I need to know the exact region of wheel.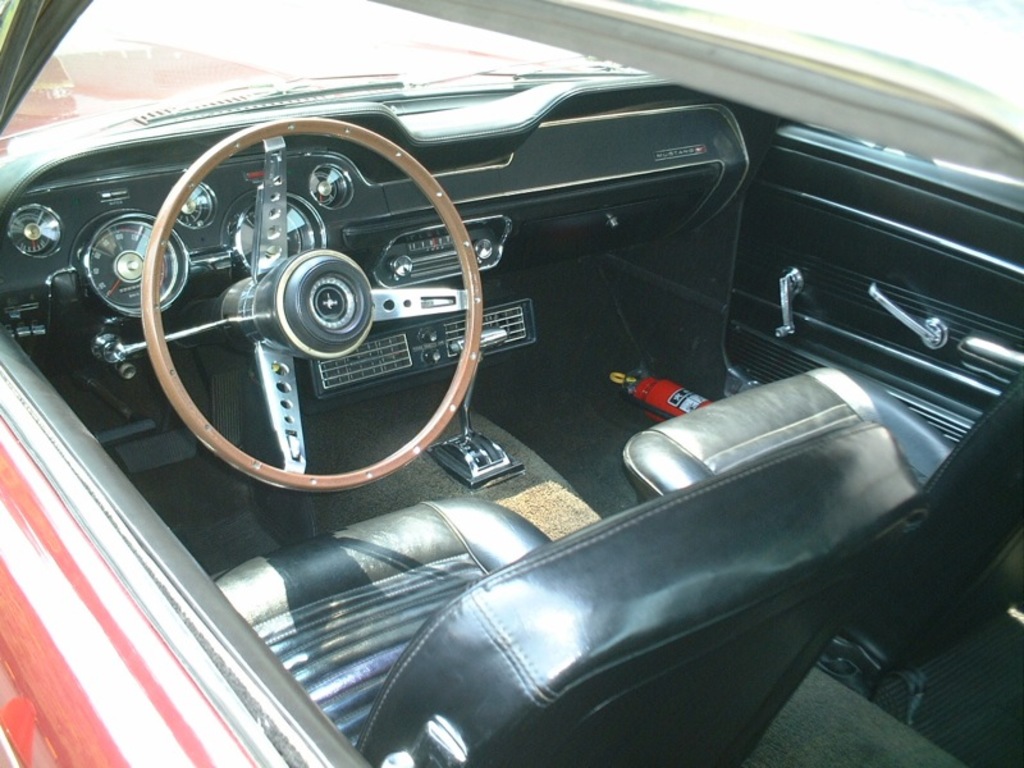
Region: box=[102, 120, 481, 485].
